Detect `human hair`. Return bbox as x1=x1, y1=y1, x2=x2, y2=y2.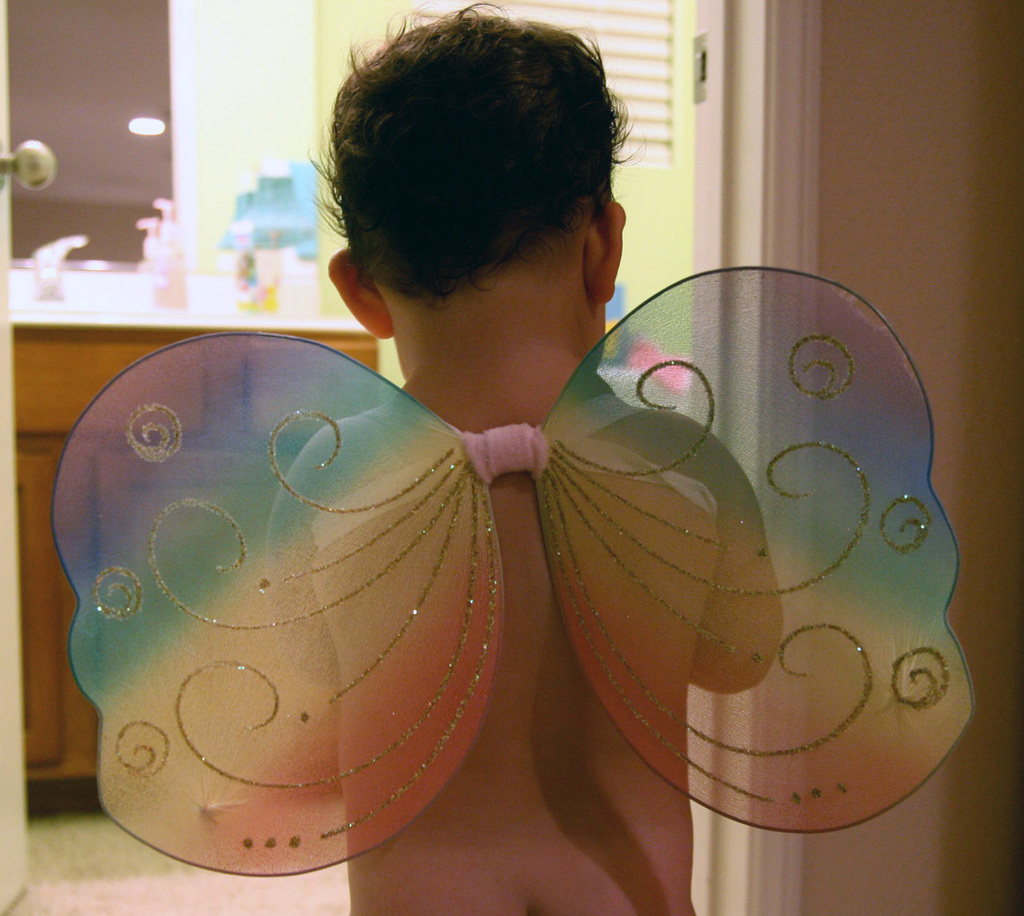
x1=312, y1=1, x2=630, y2=356.
